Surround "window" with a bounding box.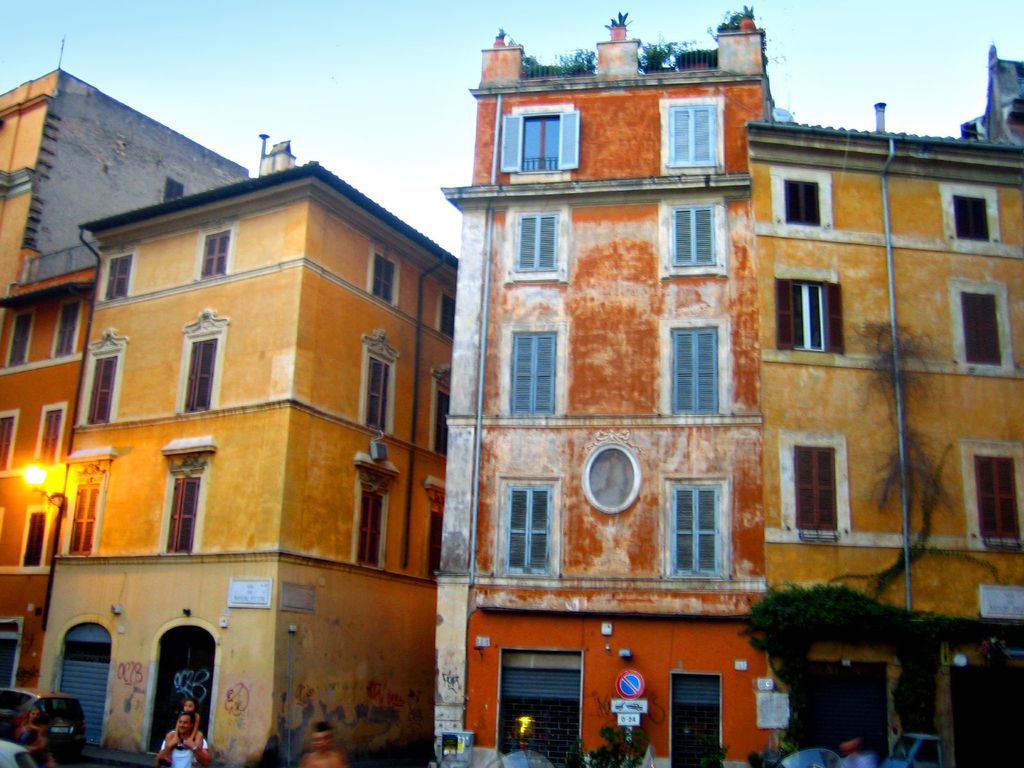
Rect(77, 329, 129, 424).
